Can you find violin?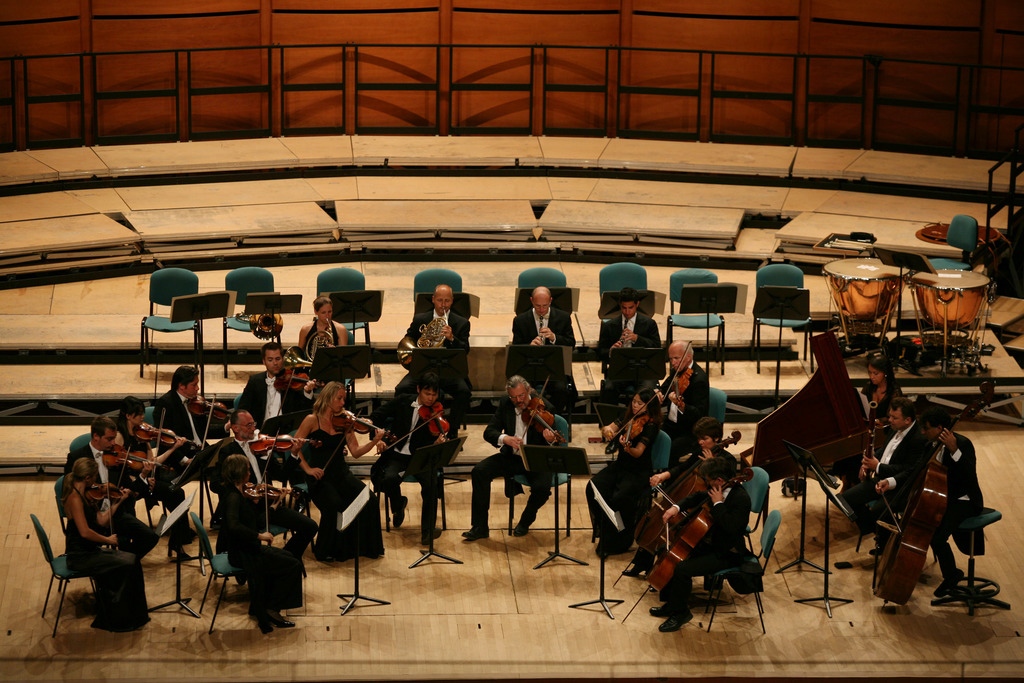
Yes, bounding box: 644, 331, 700, 423.
